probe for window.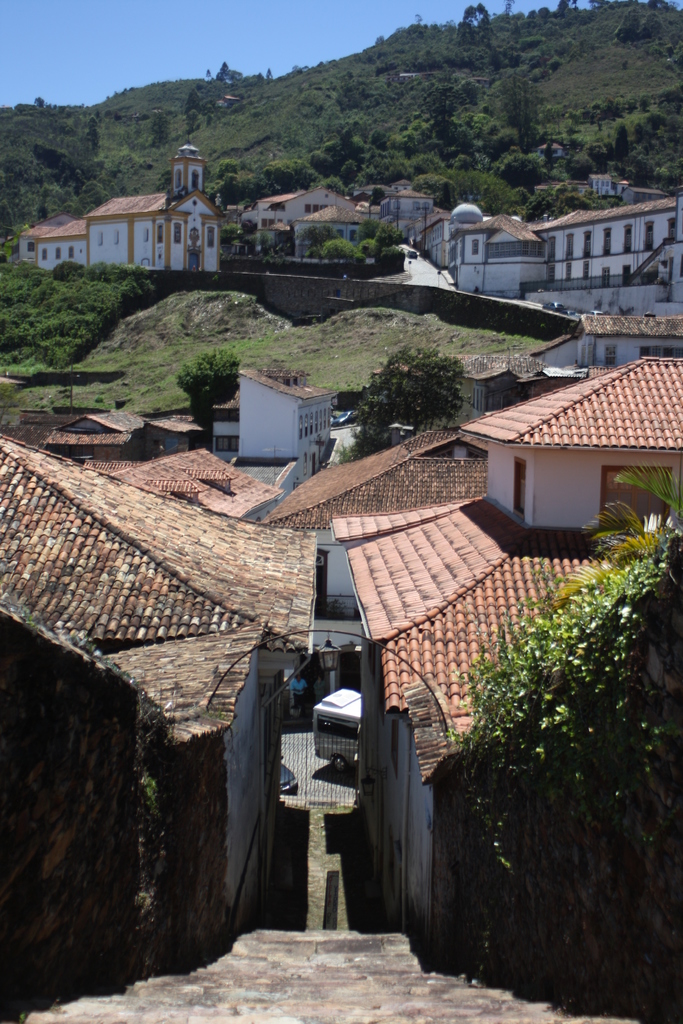
Probe result: [x1=580, y1=261, x2=590, y2=280].
